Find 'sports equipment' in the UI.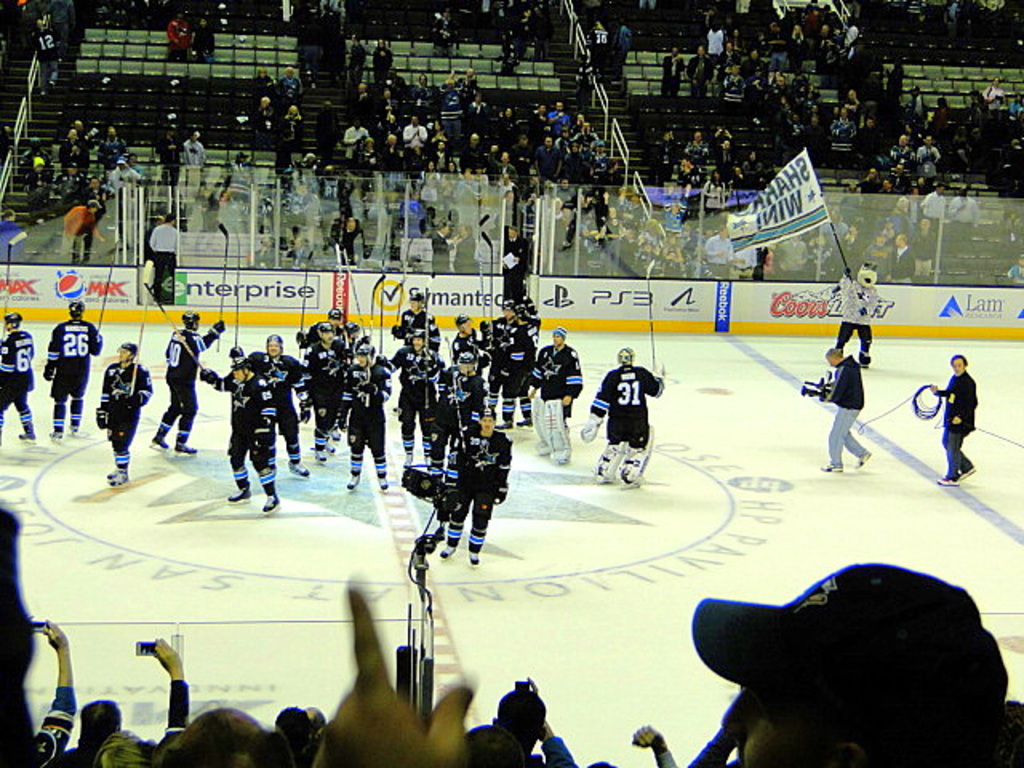
UI element at rect(642, 254, 661, 371).
